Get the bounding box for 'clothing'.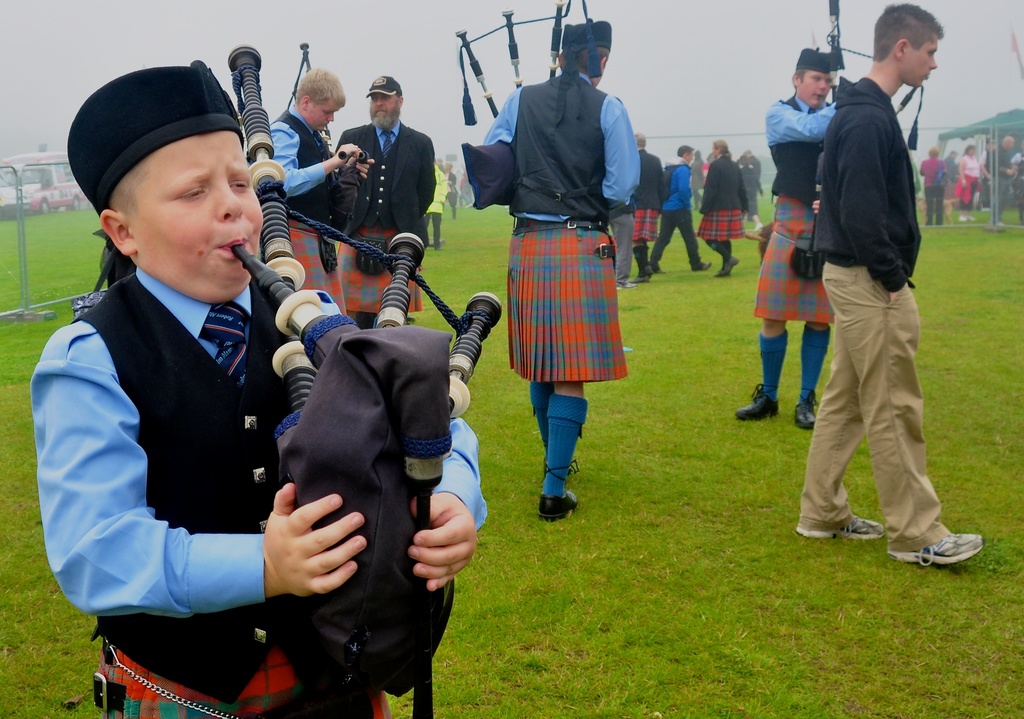
[x1=986, y1=138, x2=1003, y2=201].
